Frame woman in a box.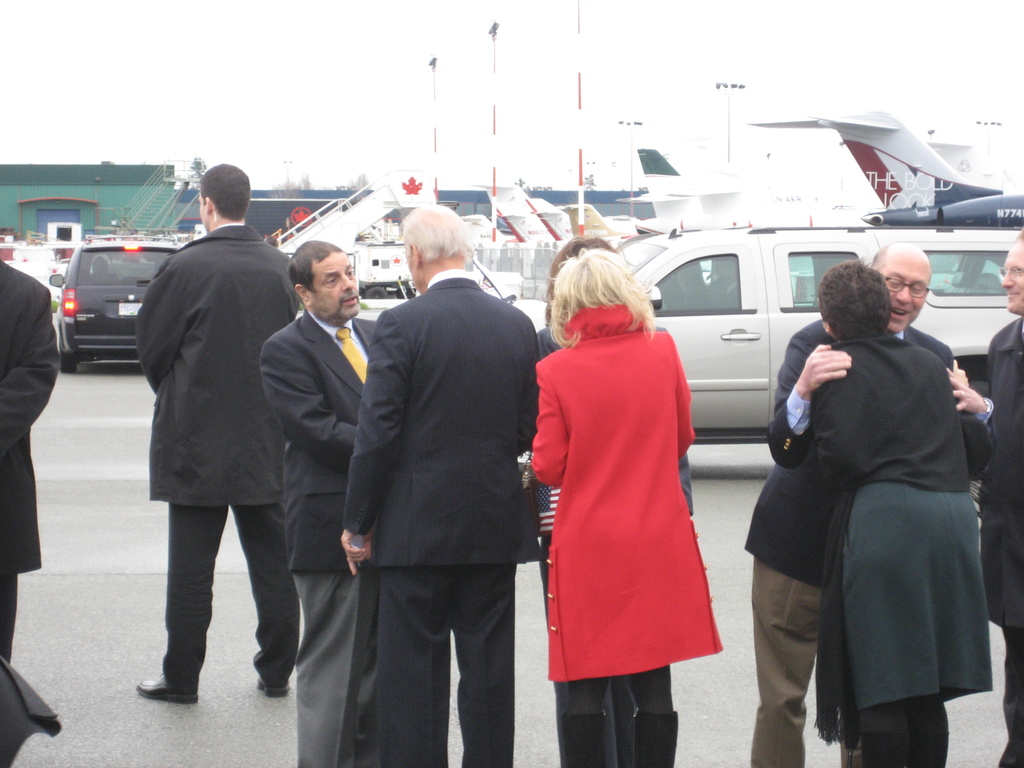
(525,246,723,767).
